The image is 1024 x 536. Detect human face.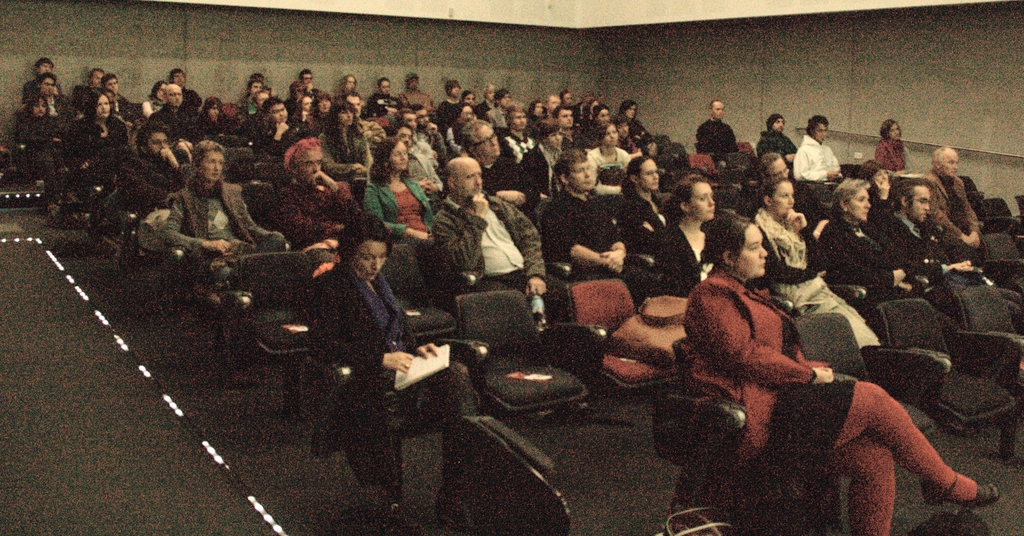
Detection: rect(689, 182, 716, 223).
